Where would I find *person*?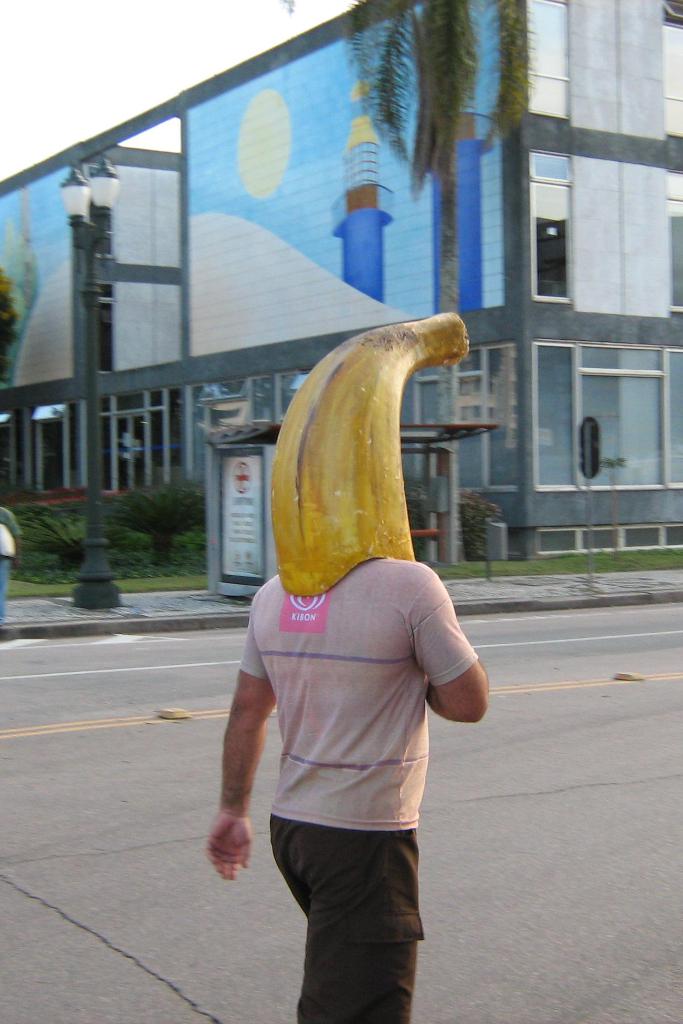
At x1=208 y1=203 x2=492 y2=1006.
